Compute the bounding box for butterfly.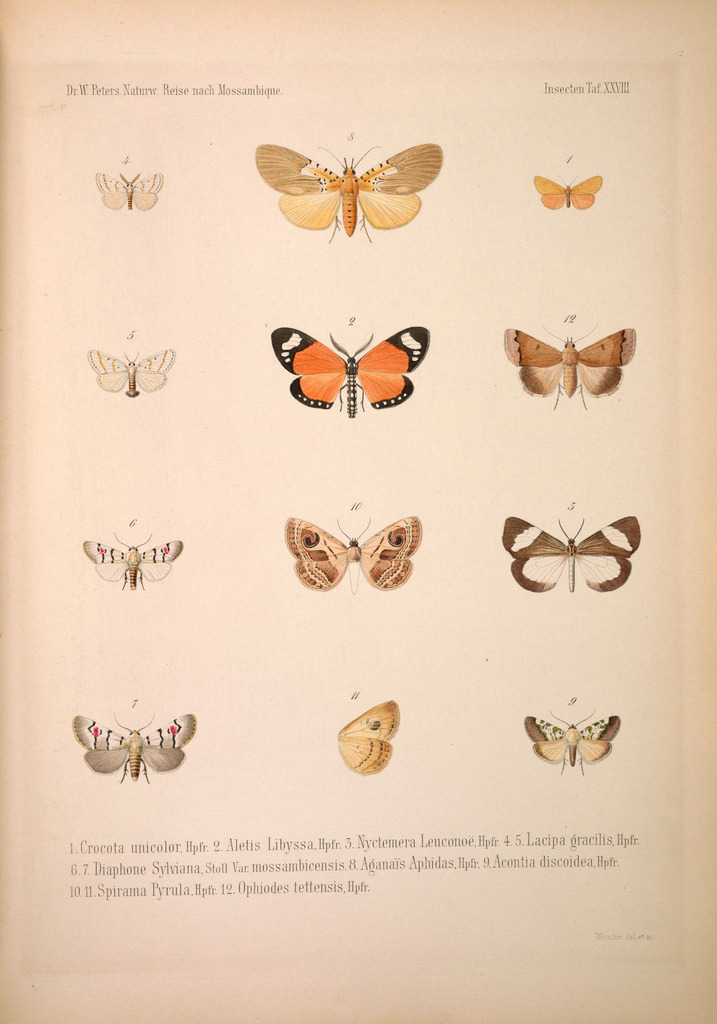
(259, 128, 428, 255).
